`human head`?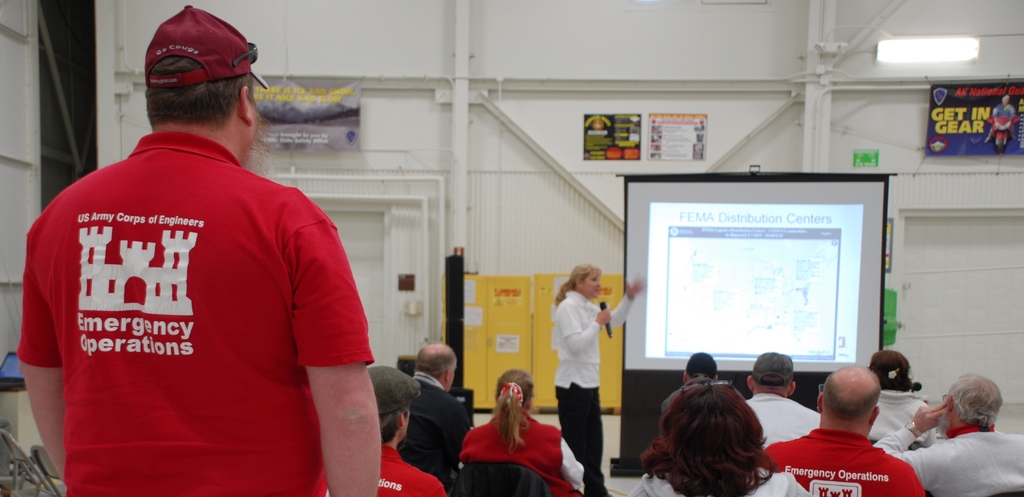
[left=747, top=351, right=798, bottom=397]
